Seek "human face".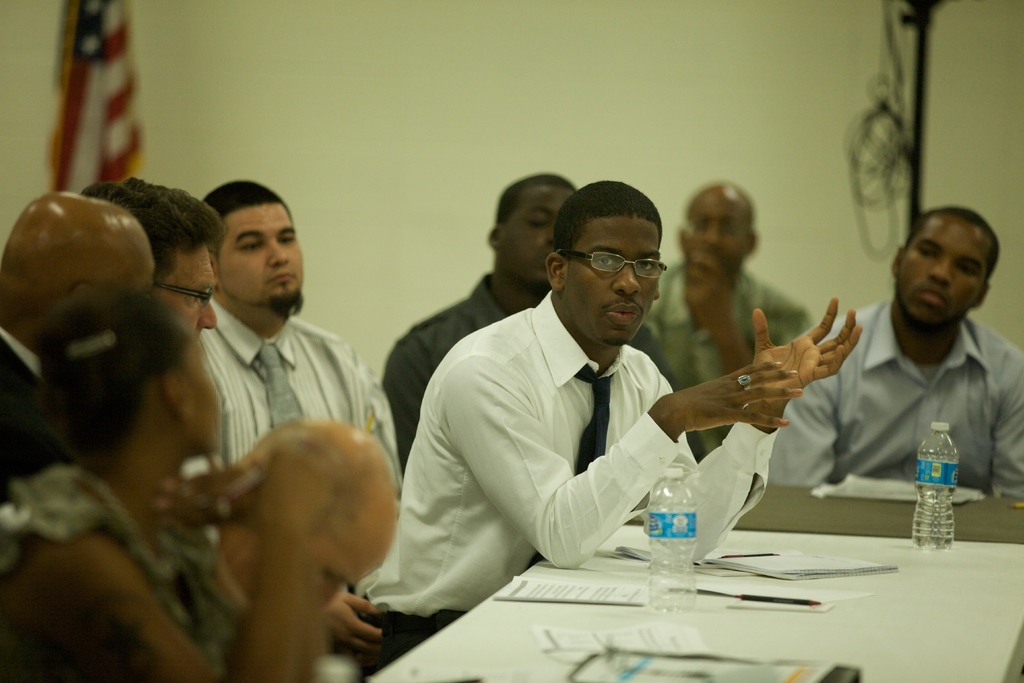
pyautogui.locateOnScreen(180, 342, 217, 455).
